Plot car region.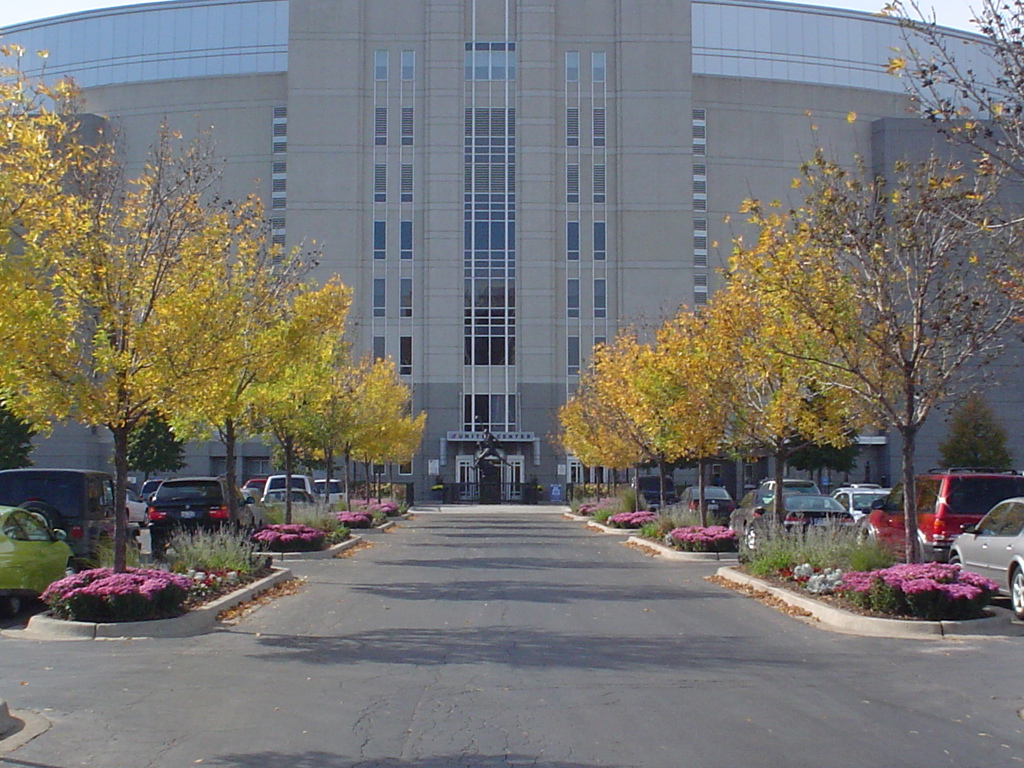
Plotted at 829, 472, 902, 528.
